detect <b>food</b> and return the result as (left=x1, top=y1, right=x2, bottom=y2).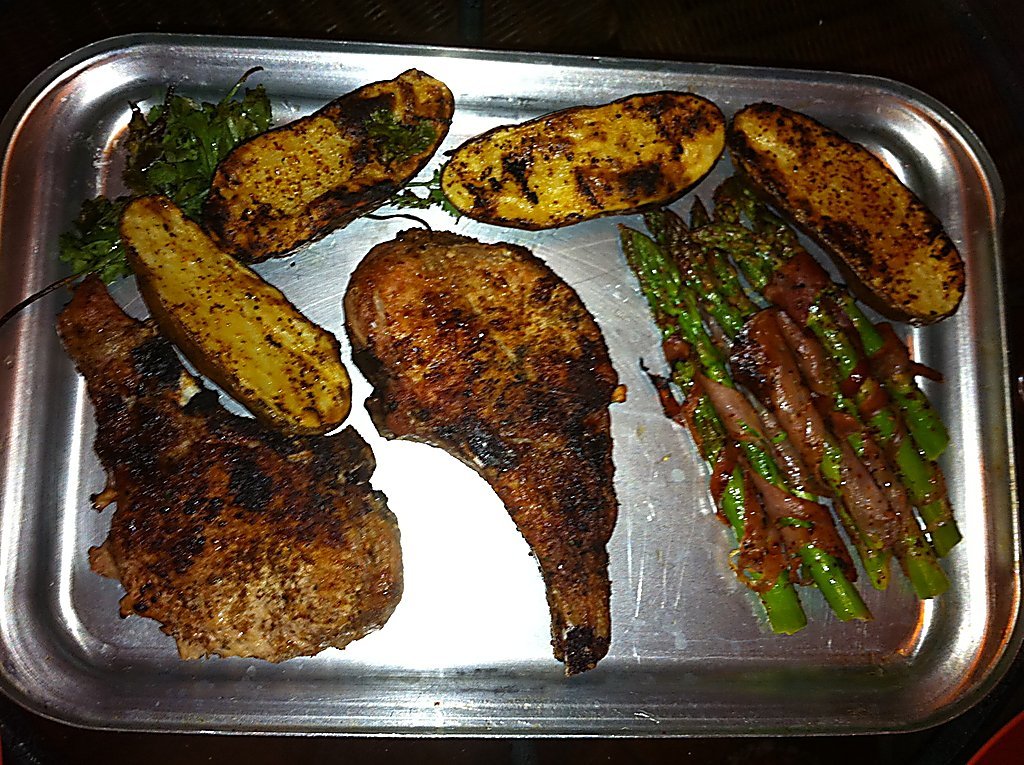
(left=59, top=281, right=407, bottom=660).
